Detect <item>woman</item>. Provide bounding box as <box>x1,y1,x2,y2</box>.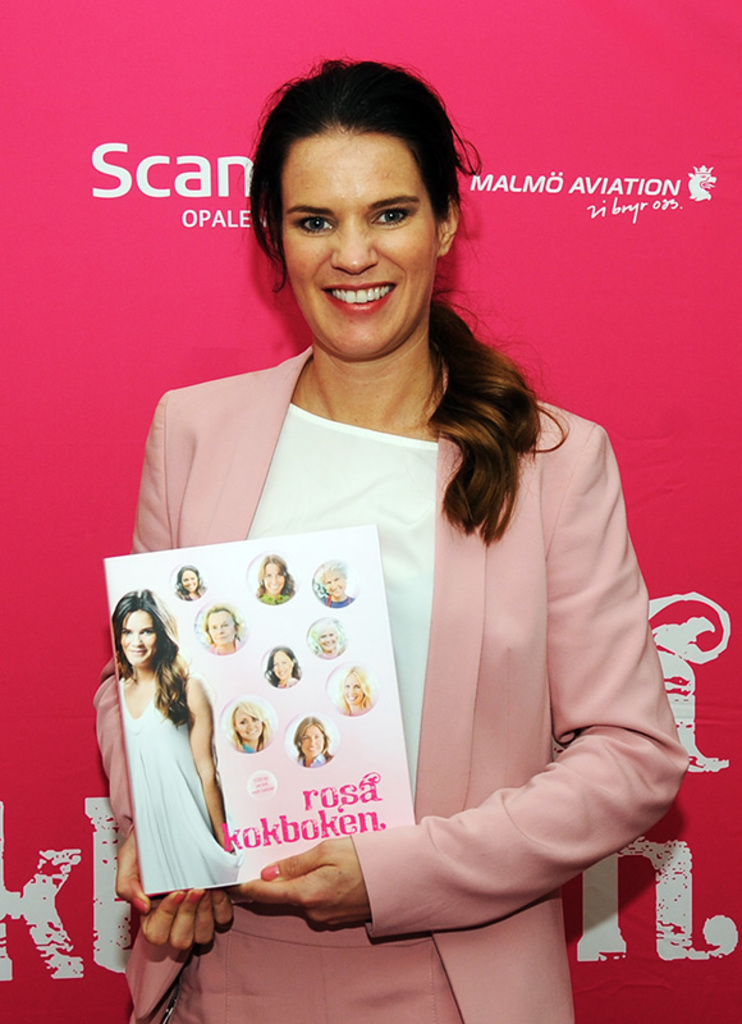
<box>223,696,276,760</box>.
